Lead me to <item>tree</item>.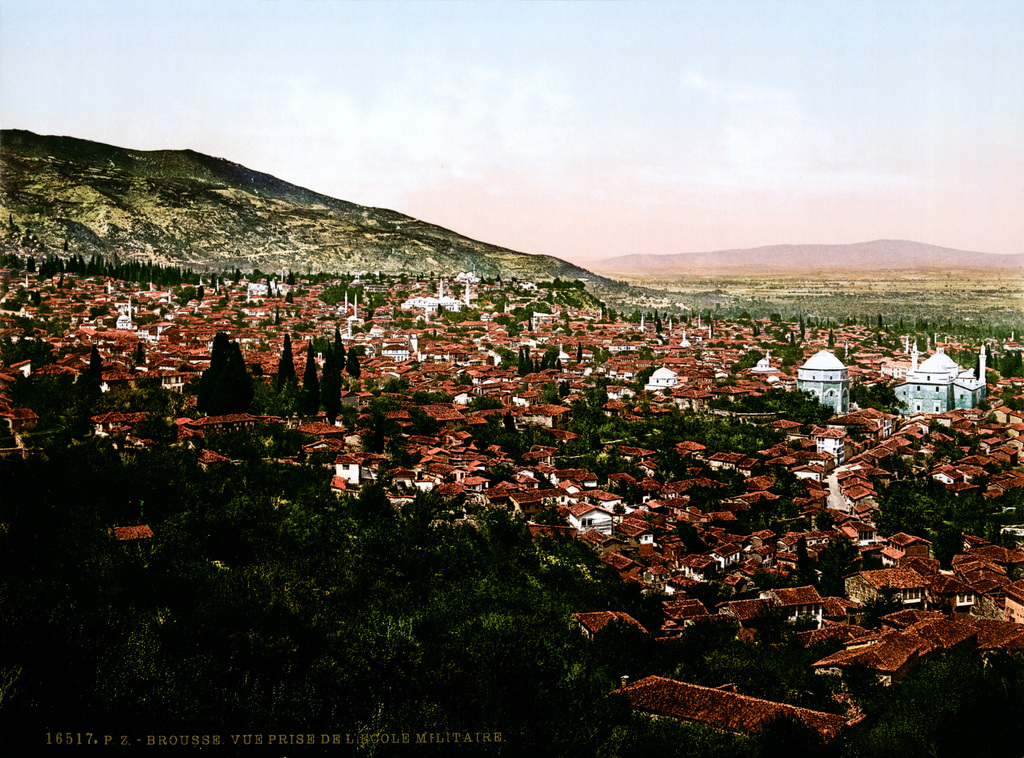
Lead to x1=300 y1=347 x2=323 y2=420.
